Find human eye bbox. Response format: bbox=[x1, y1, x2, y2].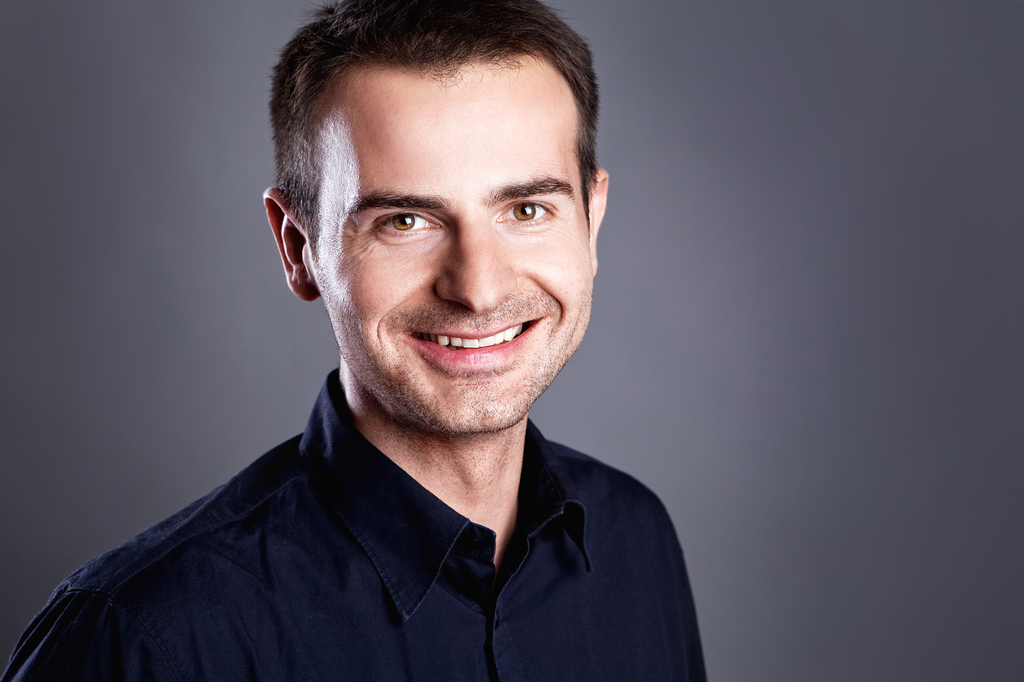
bbox=[369, 209, 450, 240].
